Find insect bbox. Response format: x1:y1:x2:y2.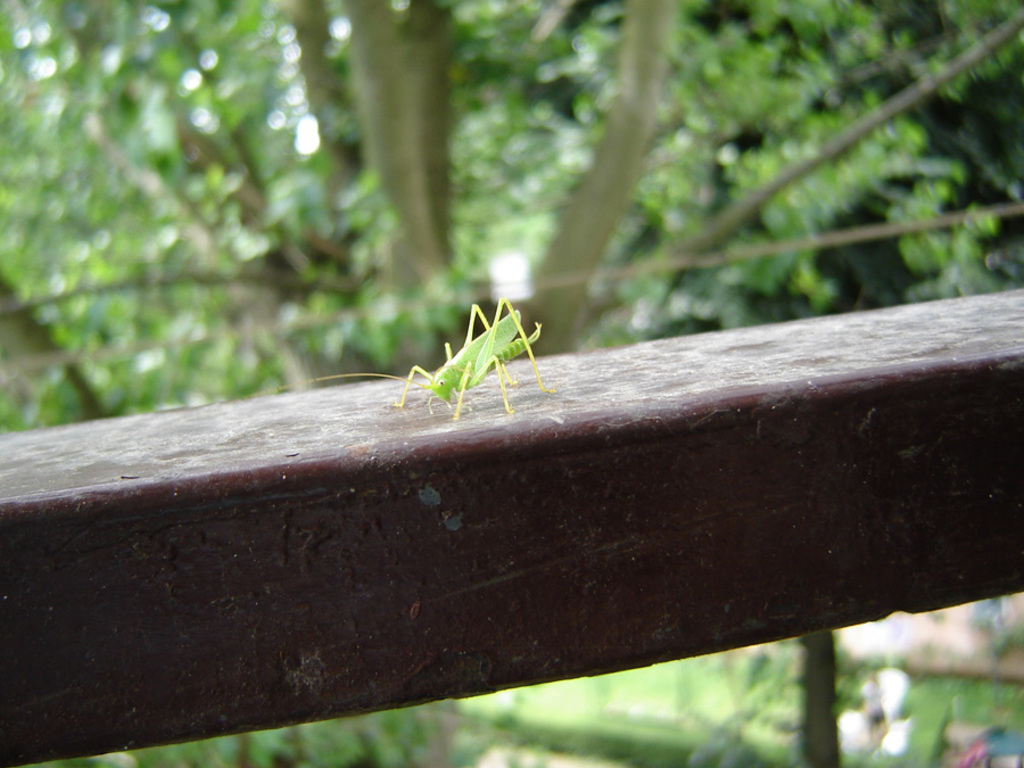
249:295:555:422.
